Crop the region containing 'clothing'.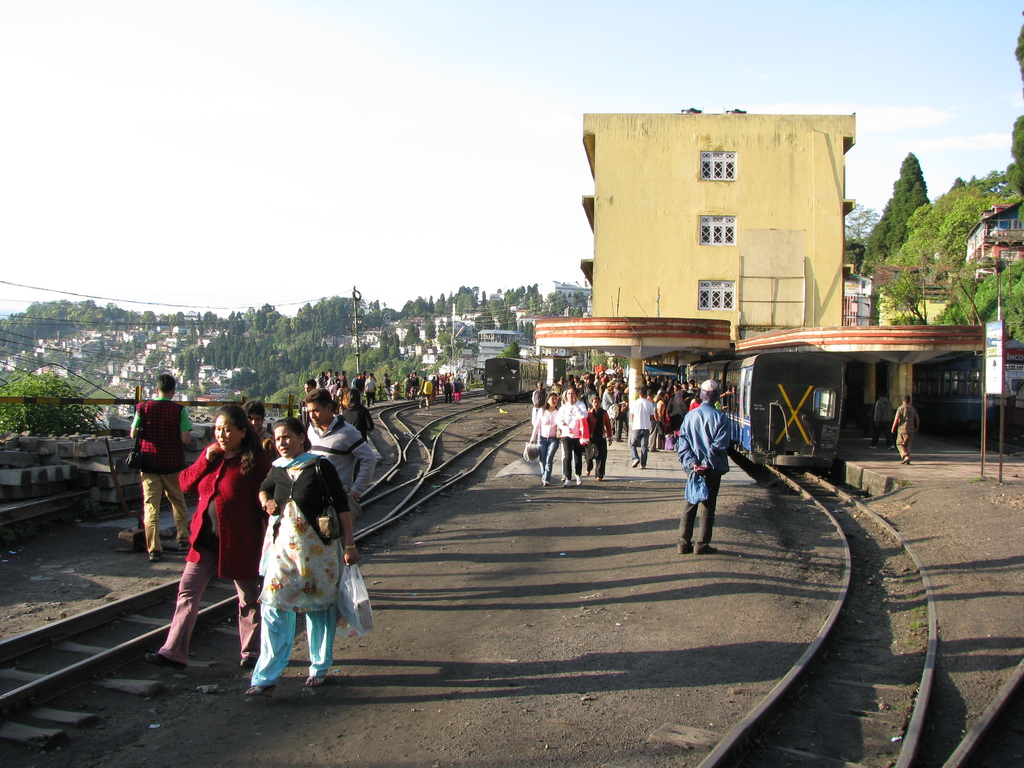
Crop region: region(255, 451, 349, 686).
